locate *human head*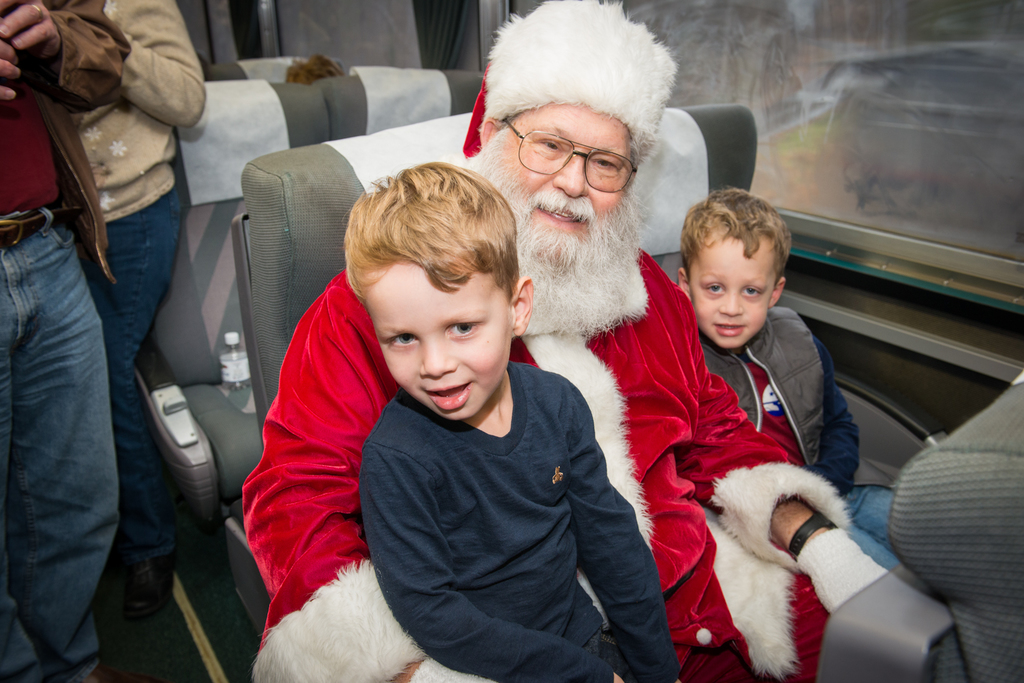
bbox(463, 0, 680, 276)
